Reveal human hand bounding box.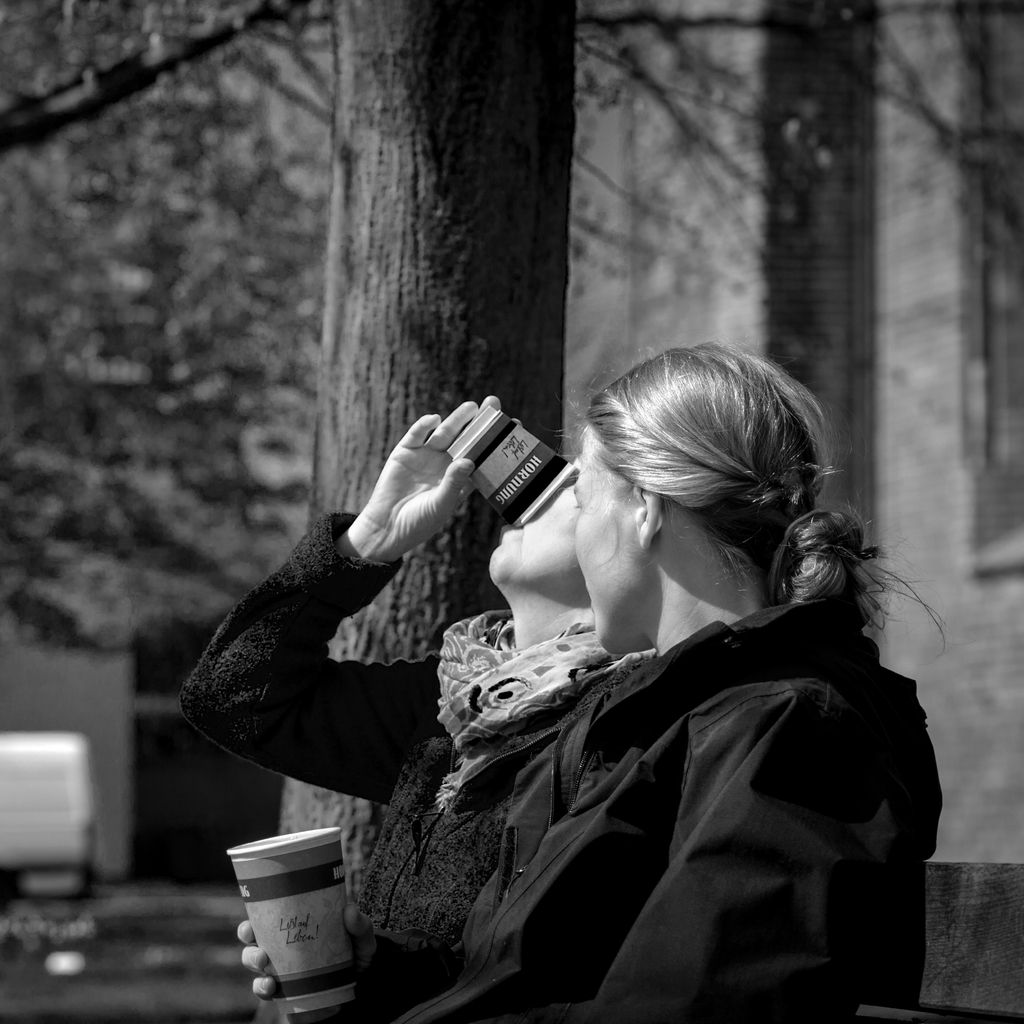
Revealed: BBox(232, 895, 384, 1007).
